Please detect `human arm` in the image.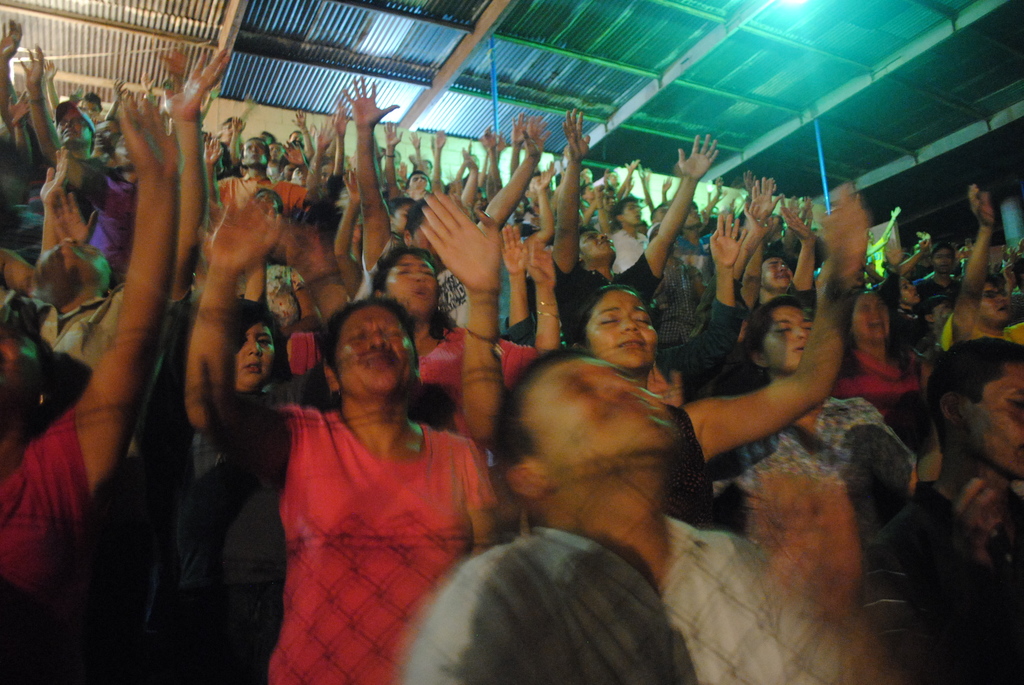
box(1000, 262, 1020, 297).
